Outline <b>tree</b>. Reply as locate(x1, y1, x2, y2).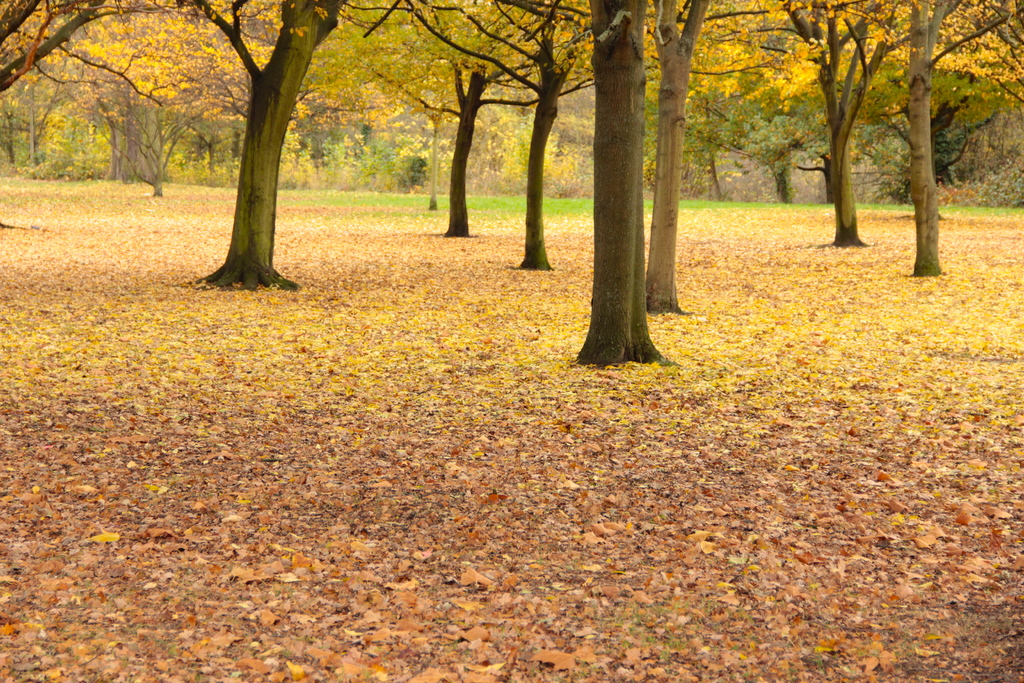
locate(55, 65, 243, 194).
